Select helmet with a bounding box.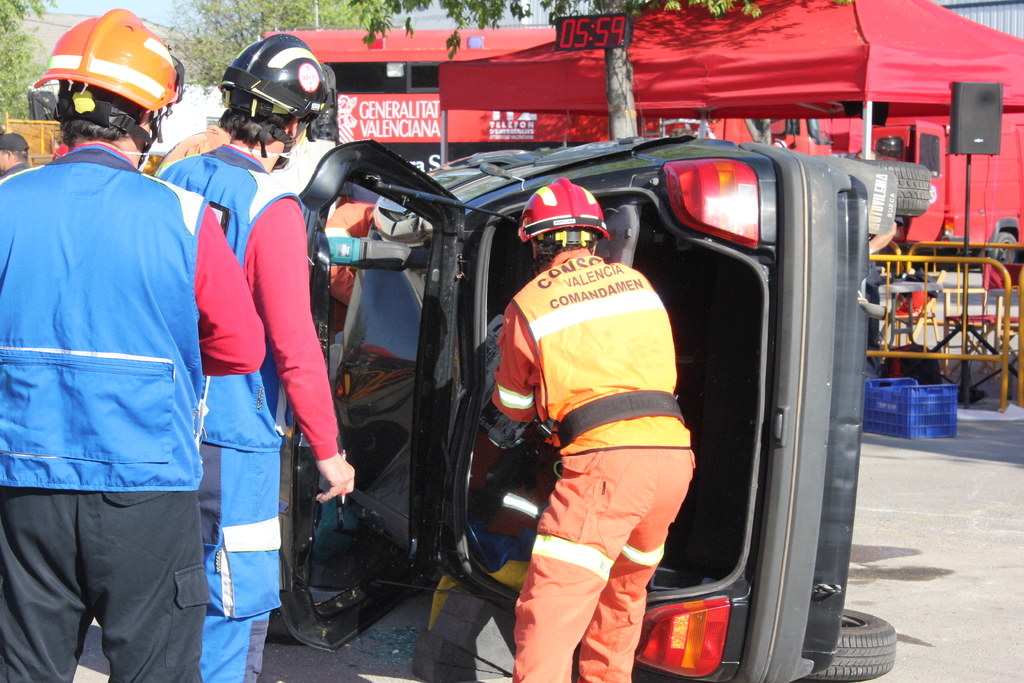
box(518, 172, 612, 254).
